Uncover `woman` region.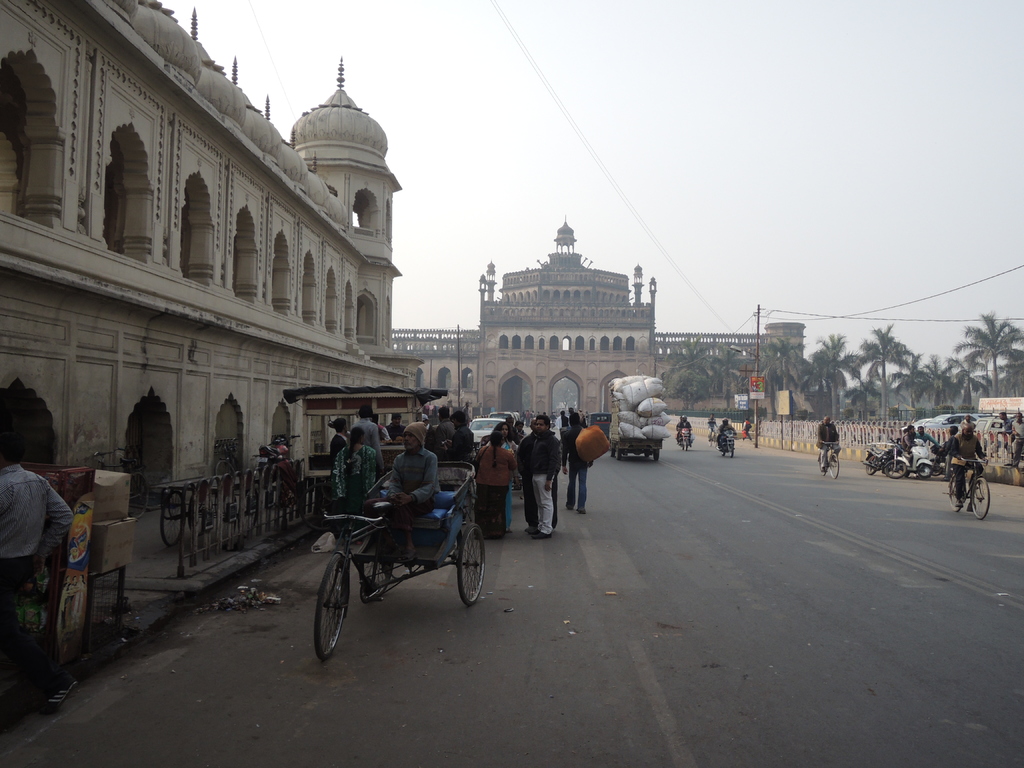
Uncovered: [329, 416, 348, 479].
